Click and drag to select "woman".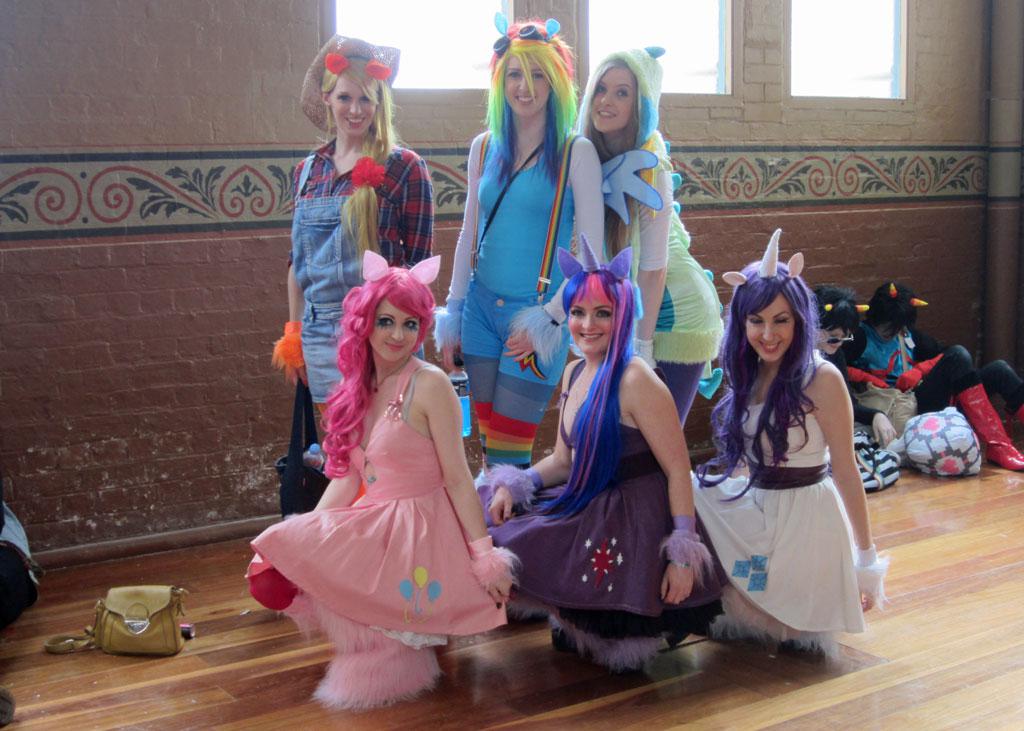
Selection: 244 248 519 714.
